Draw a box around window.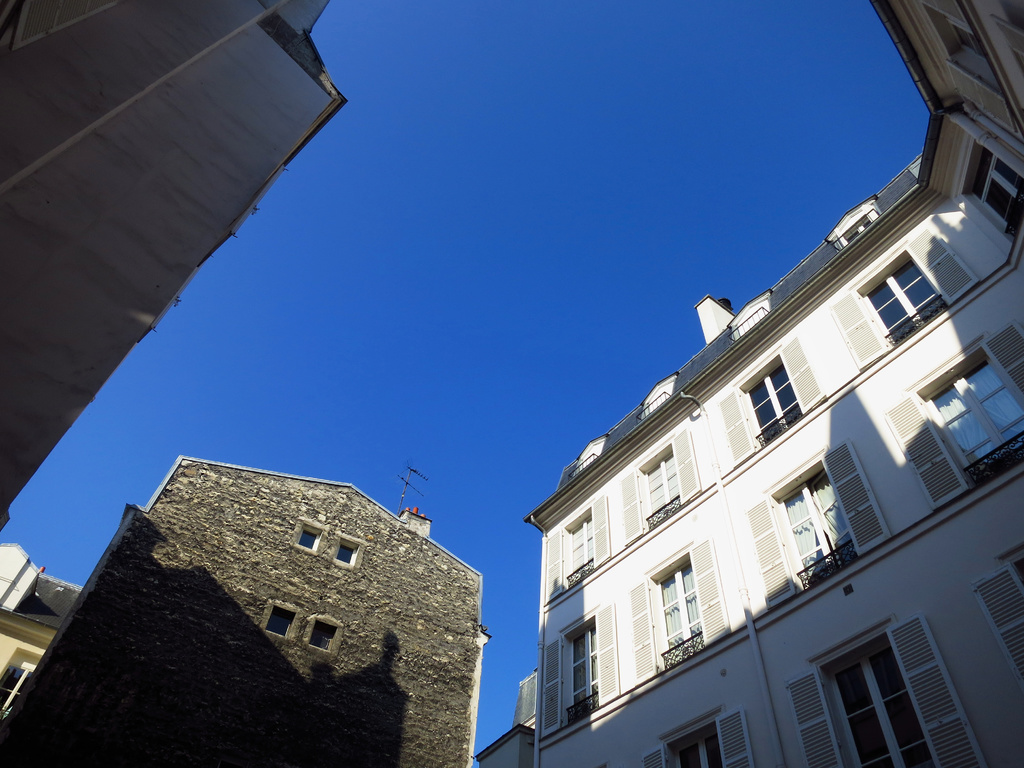
x1=880, y1=316, x2=1023, y2=508.
